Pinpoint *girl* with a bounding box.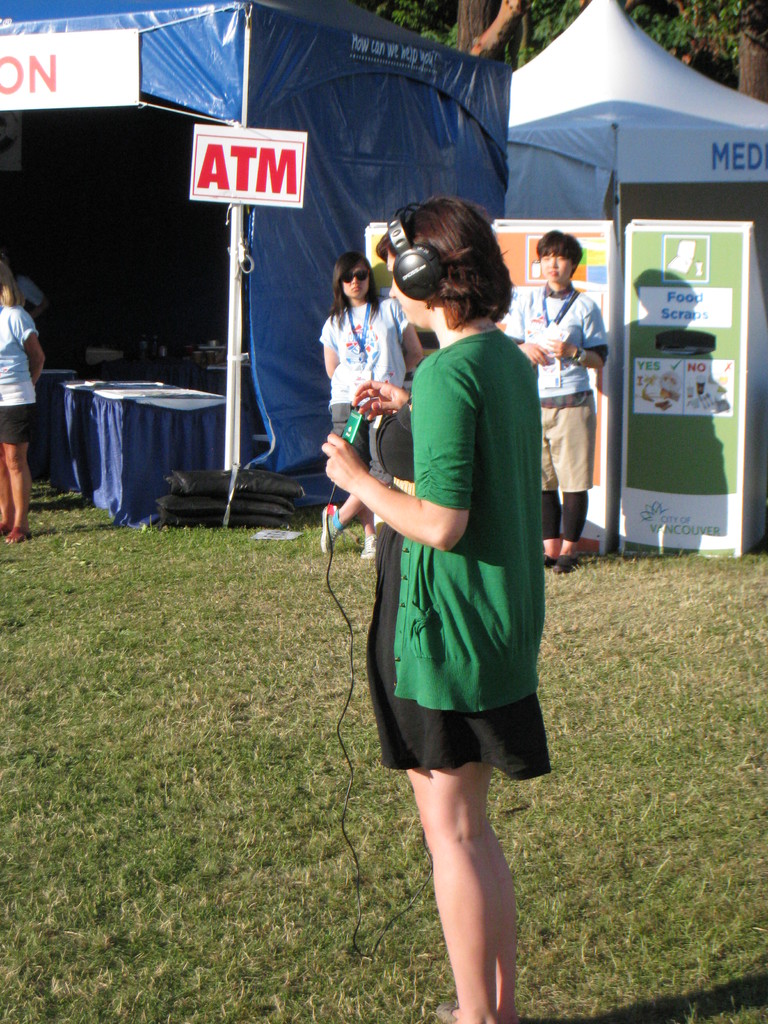
bbox(323, 195, 559, 1020).
